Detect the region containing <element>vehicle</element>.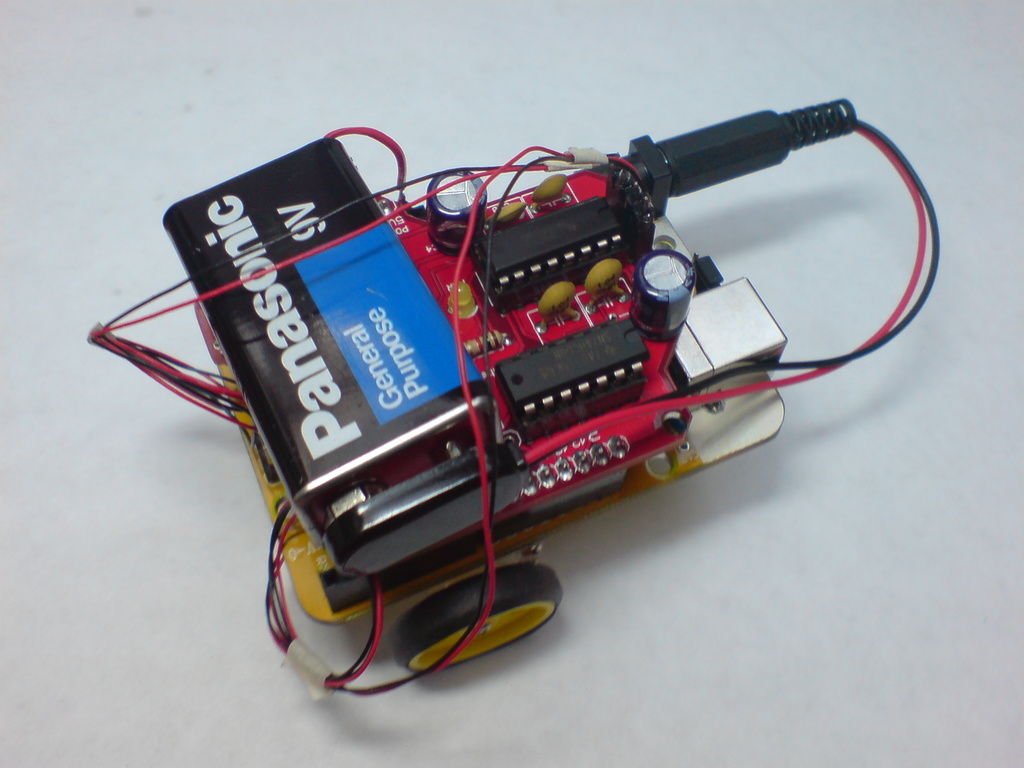
select_region(86, 118, 943, 699).
